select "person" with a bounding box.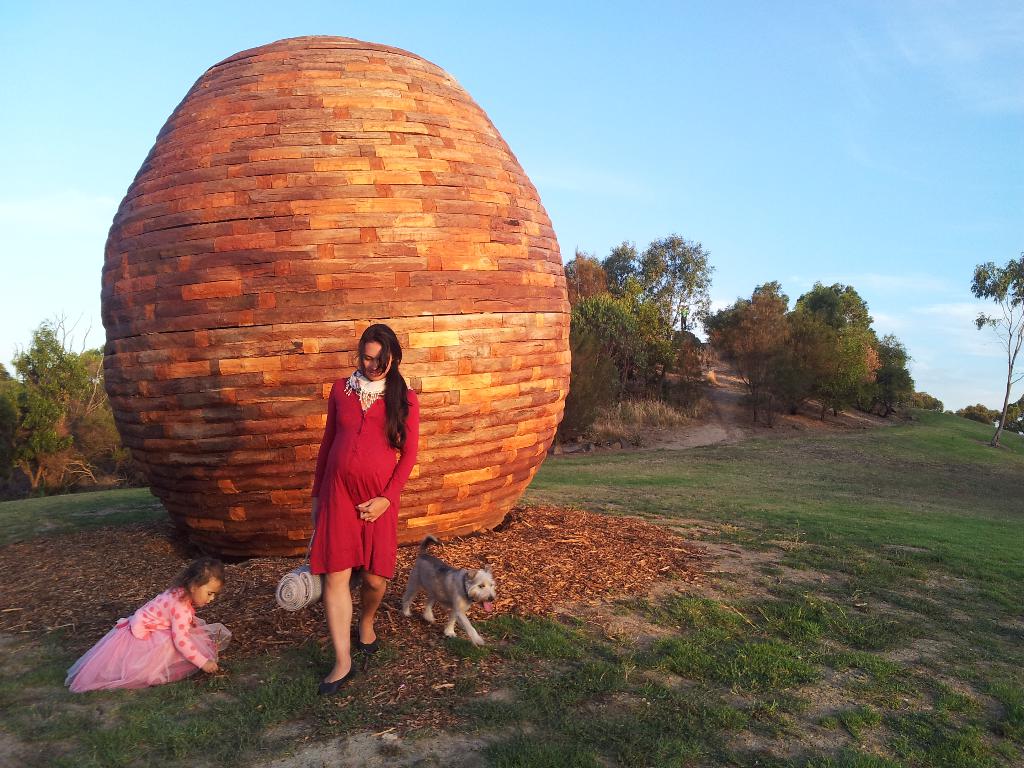
(x1=308, y1=324, x2=417, y2=692).
